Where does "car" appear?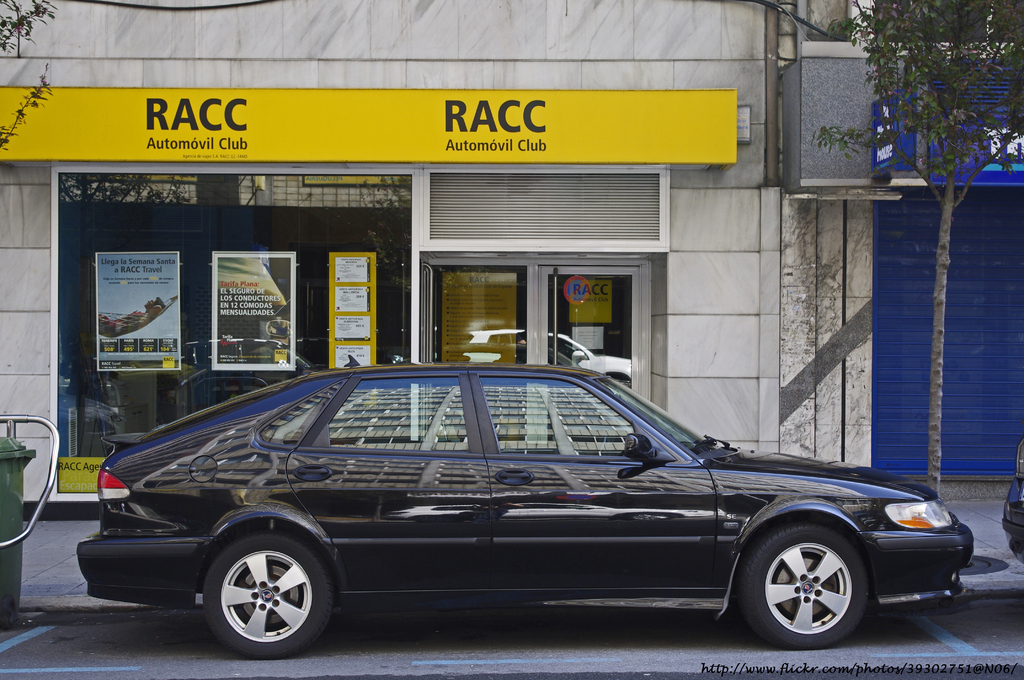
Appears at pyautogui.locateOnScreen(69, 371, 931, 654).
